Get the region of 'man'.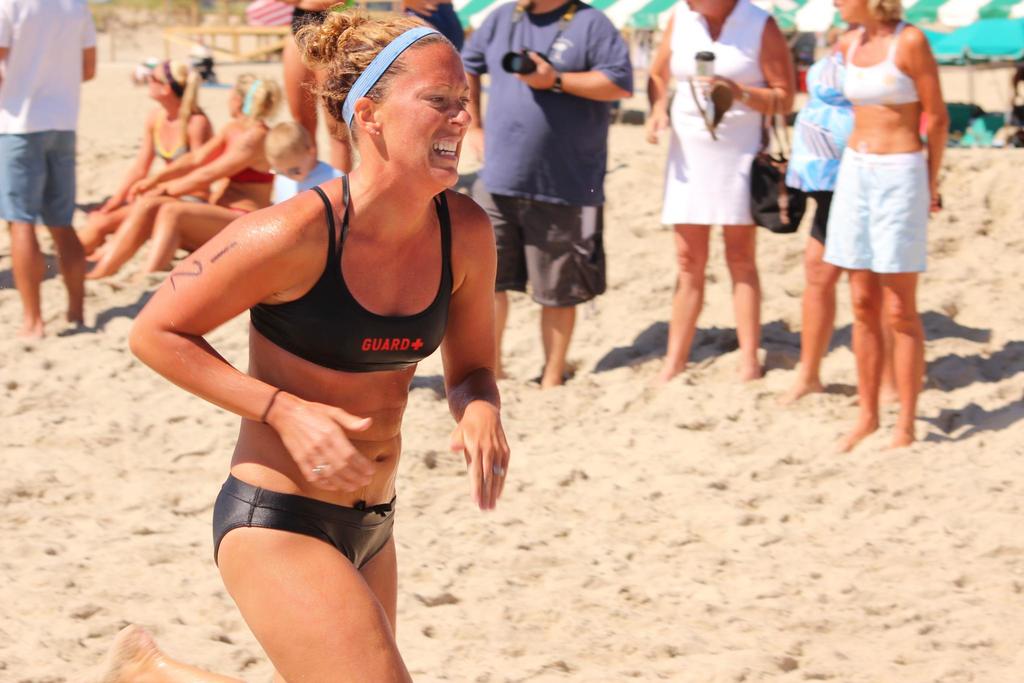
Rect(459, 0, 635, 386).
